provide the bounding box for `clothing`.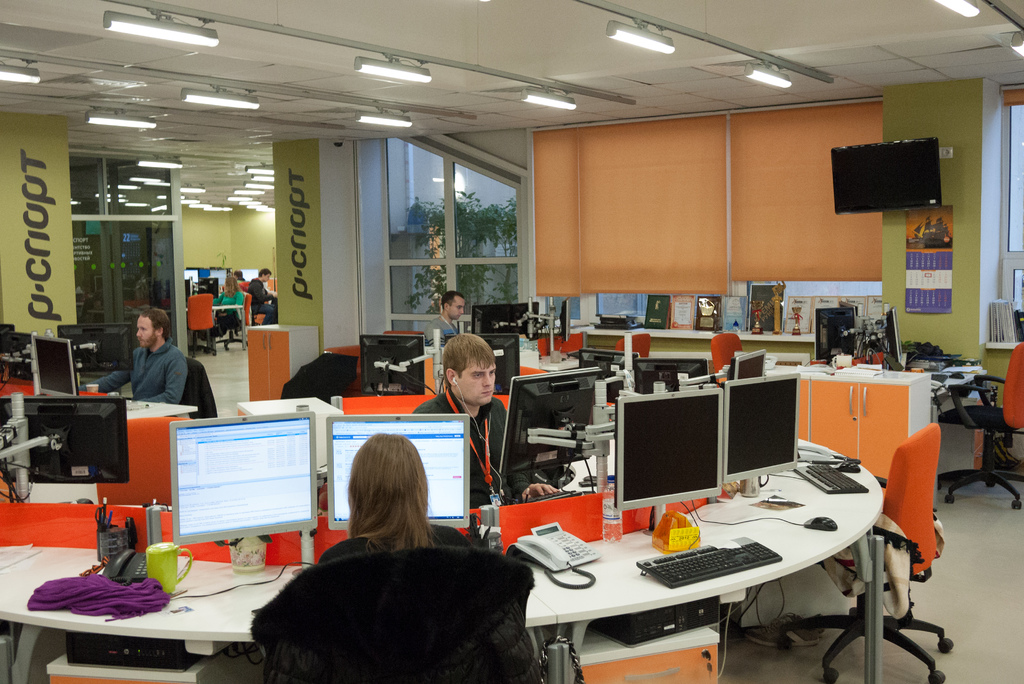
BBox(211, 291, 243, 343).
